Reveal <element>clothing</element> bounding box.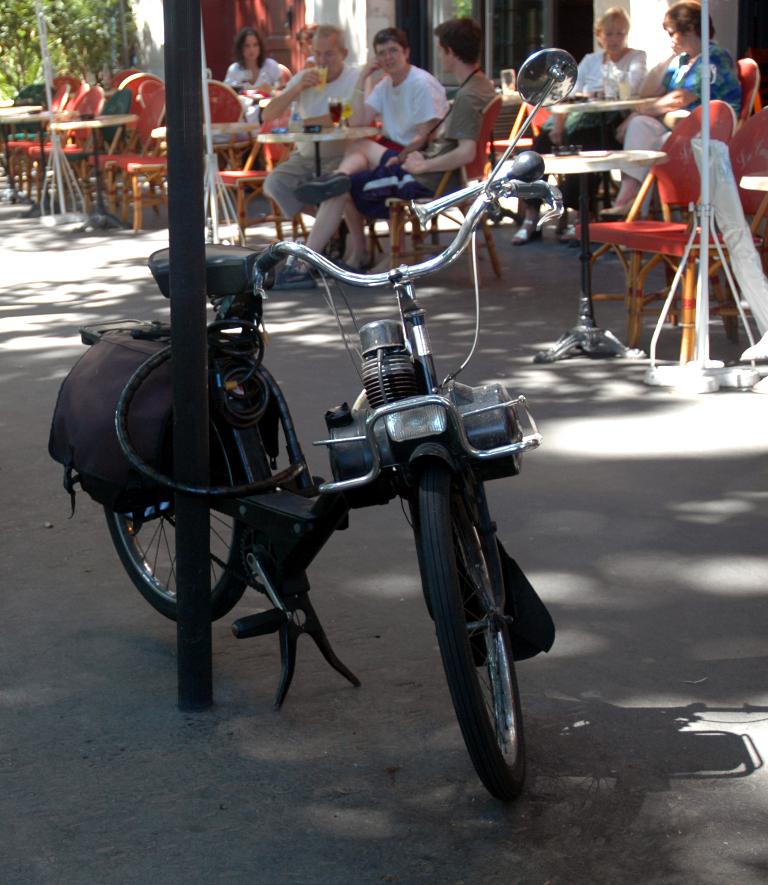
Revealed: bbox=(345, 69, 496, 222).
